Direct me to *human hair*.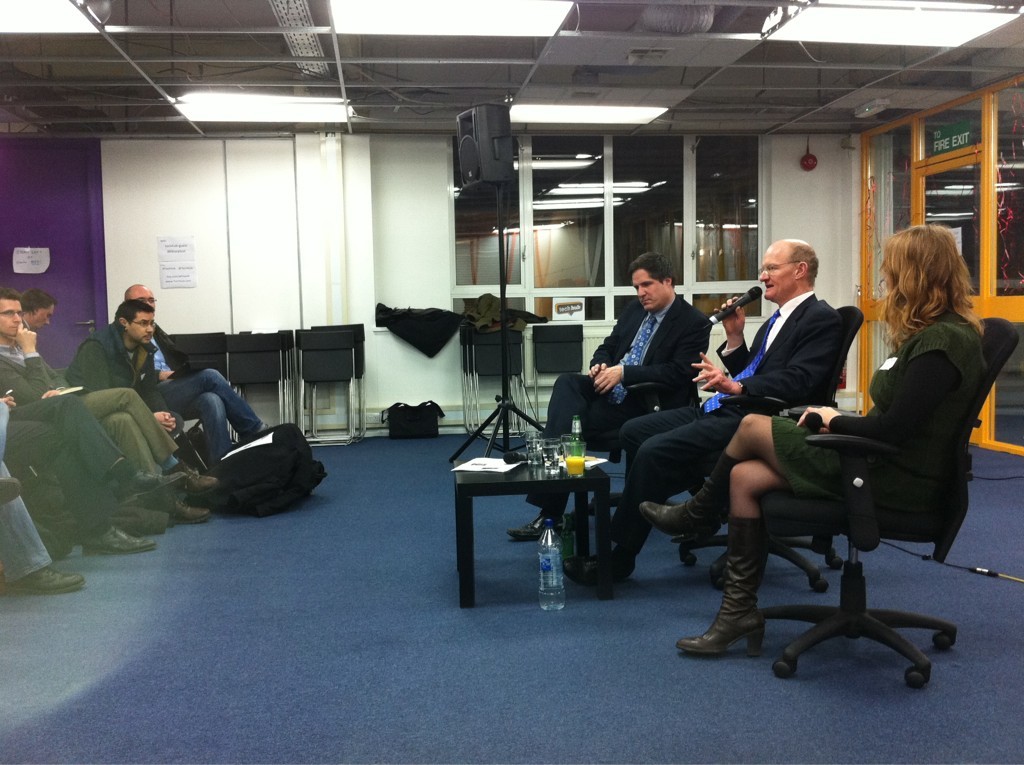
Direction: Rect(112, 299, 154, 336).
